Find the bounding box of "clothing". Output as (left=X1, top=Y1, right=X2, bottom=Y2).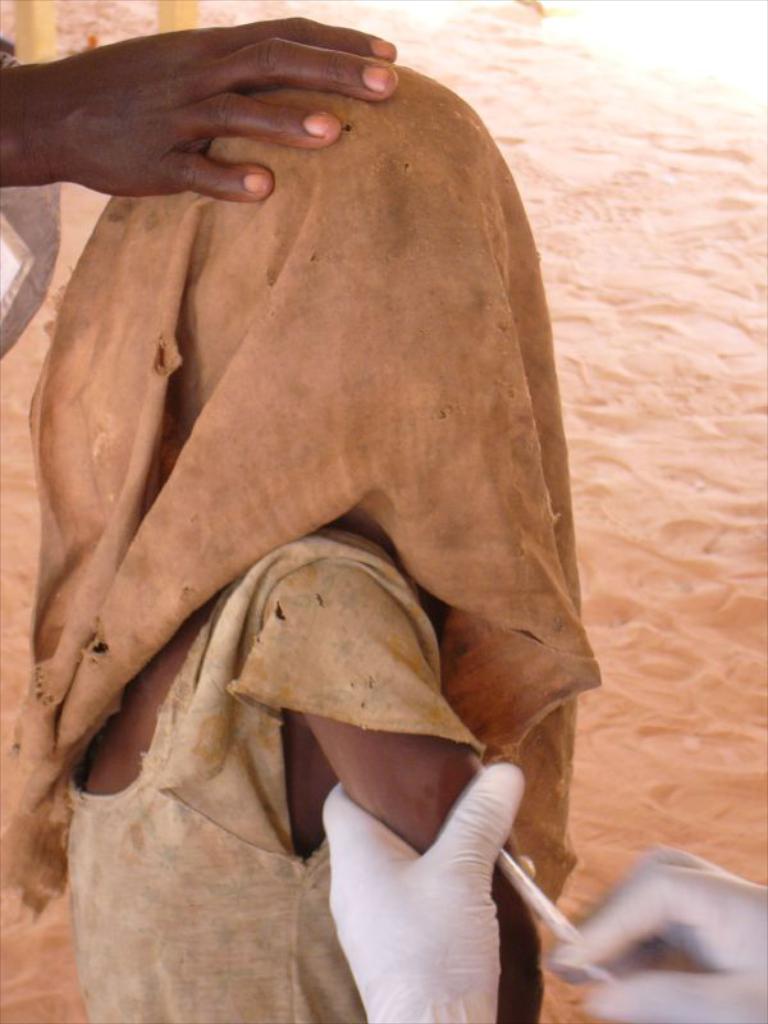
(left=73, top=520, right=494, bottom=1023).
